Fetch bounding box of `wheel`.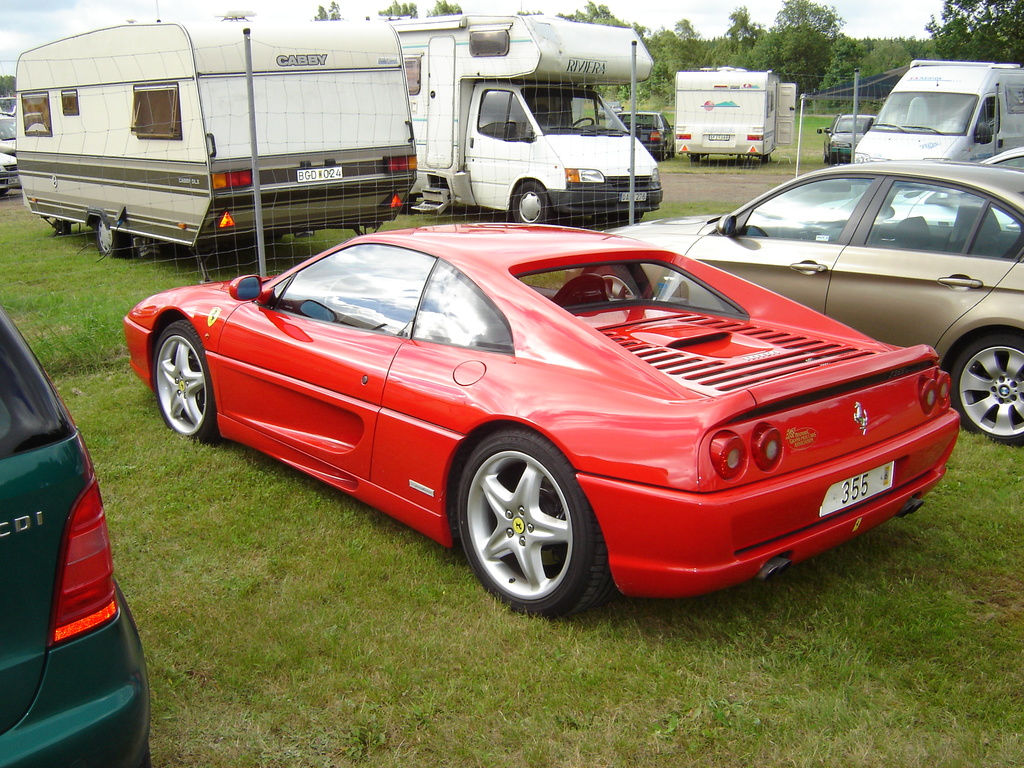
Bbox: locate(952, 333, 1023, 447).
